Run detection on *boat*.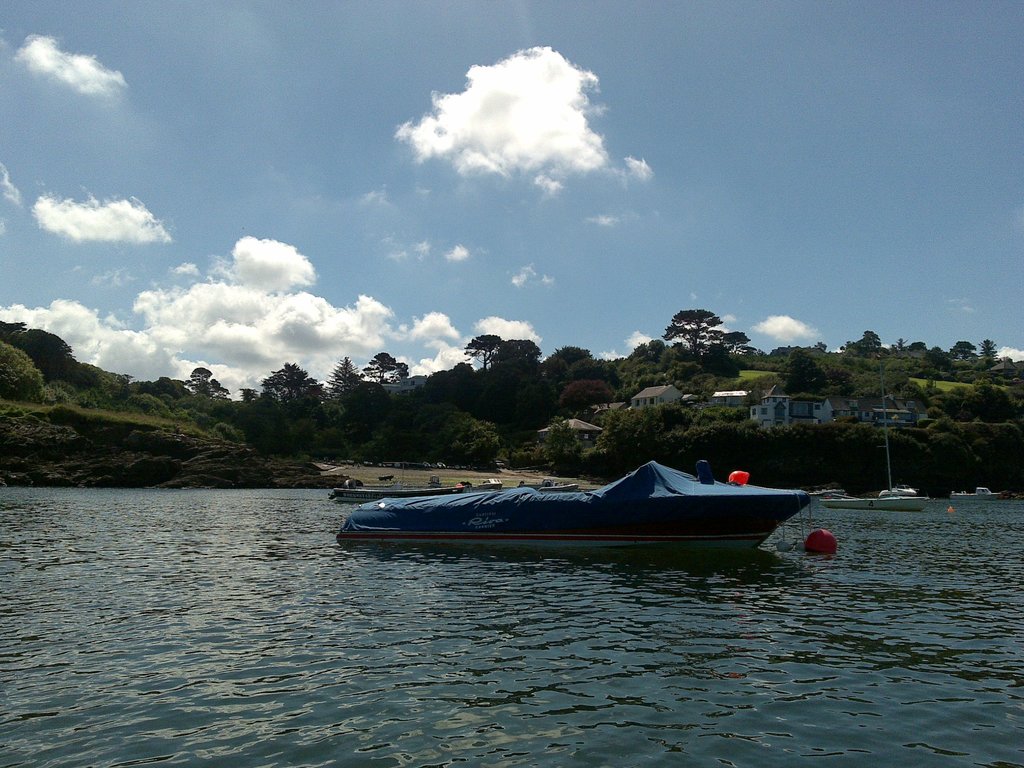
Result: [x1=810, y1=490, x2=849, y2=502].
